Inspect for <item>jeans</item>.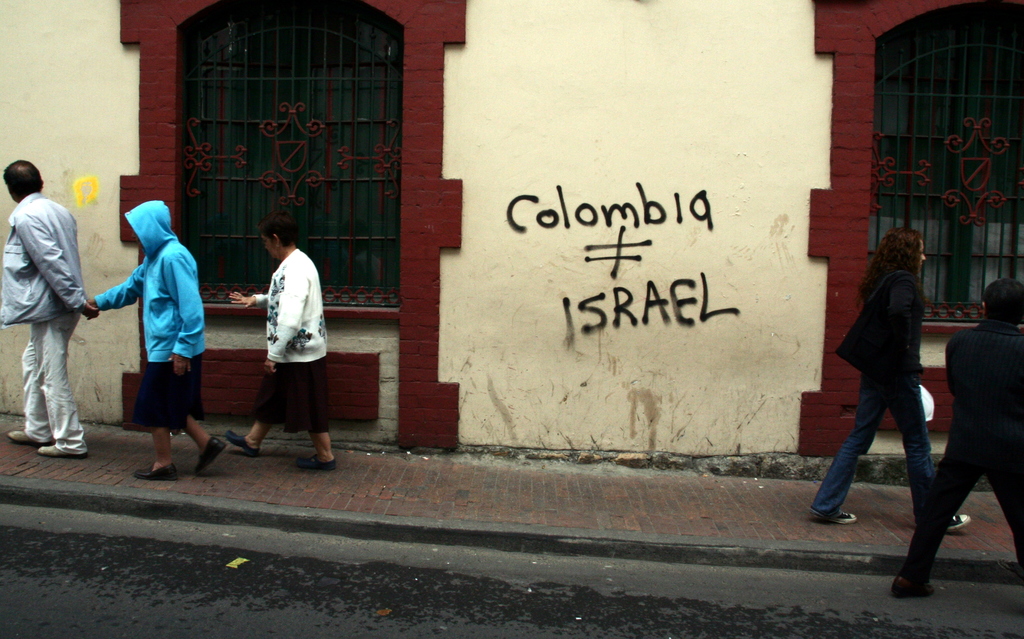
Inspection: x1=807 y1=367 x2=934 y2=522.
